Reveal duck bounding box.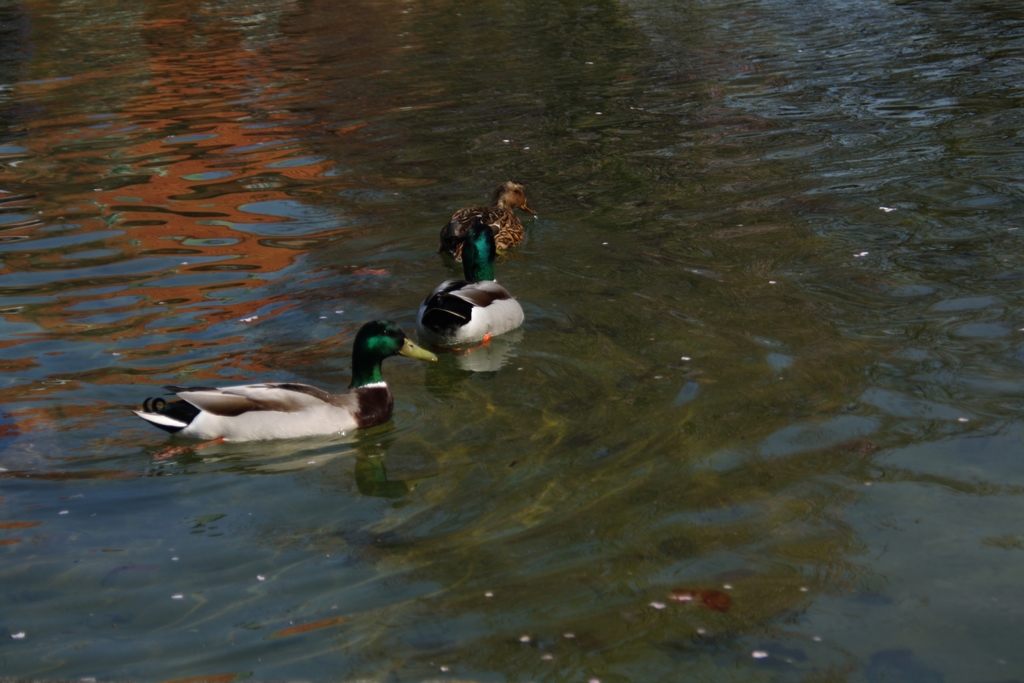
Revealed: [124, 317, 436, 461].
